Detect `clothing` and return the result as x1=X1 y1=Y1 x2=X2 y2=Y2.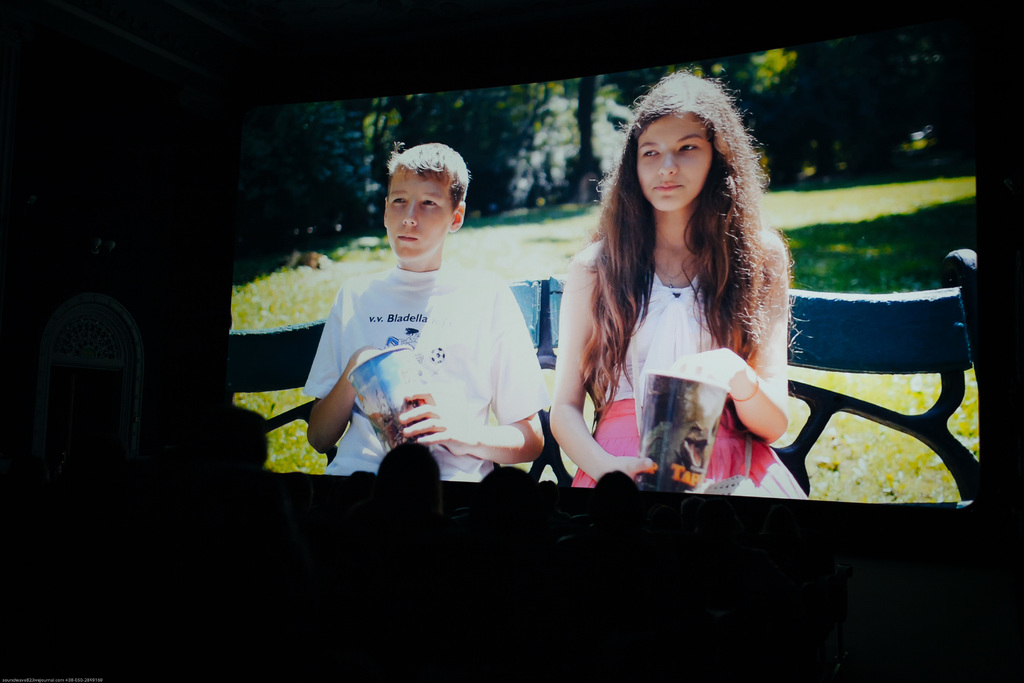
x1=298 y1=195 x2=572 y2=483.
